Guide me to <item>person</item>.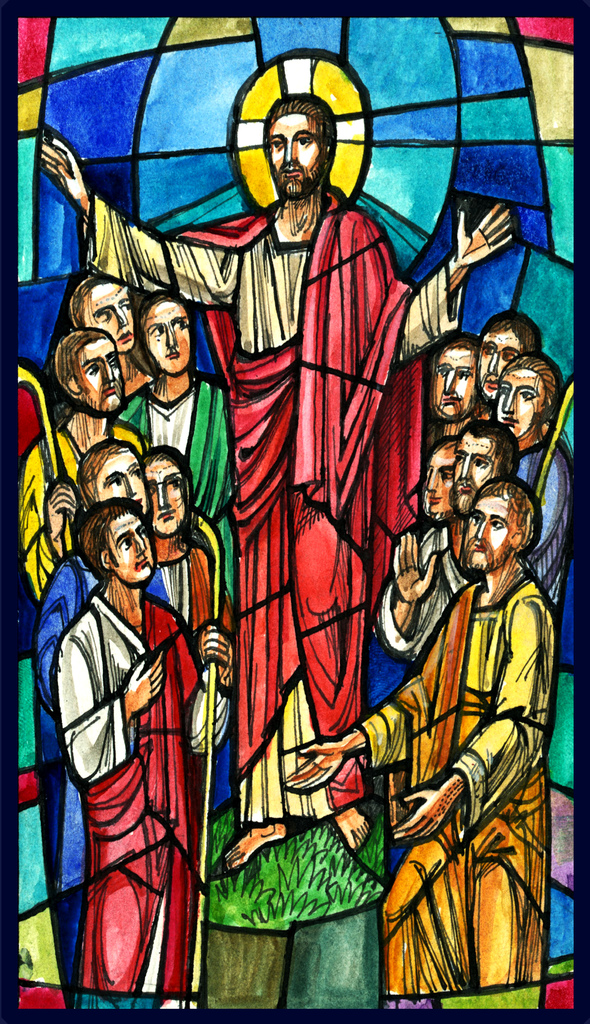
Guidance: region(374, 416, 520, 658).
